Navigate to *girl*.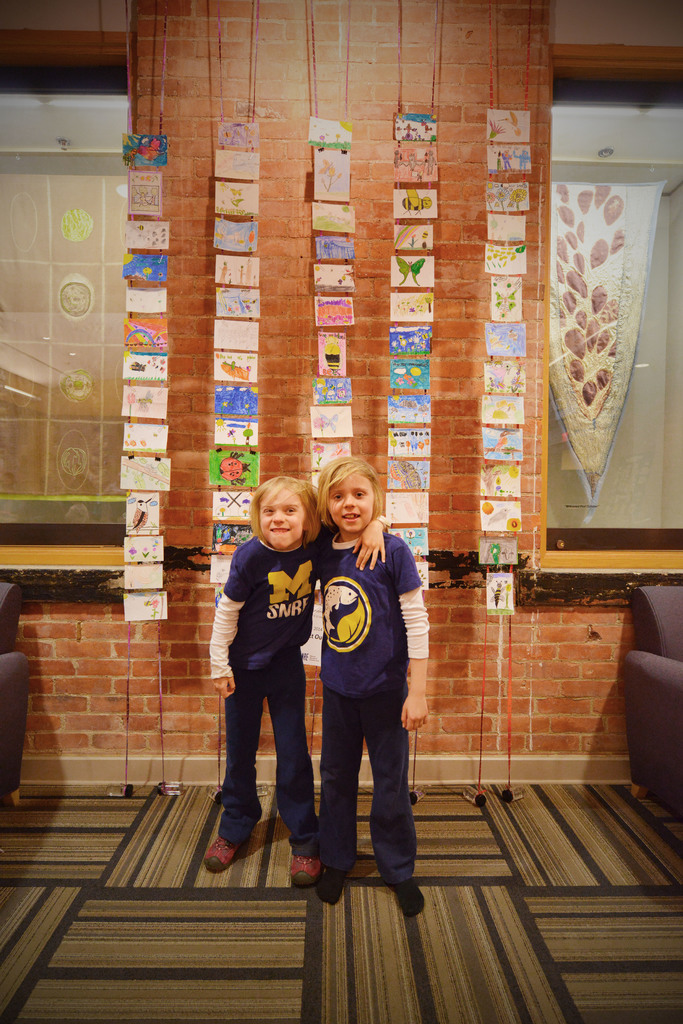
Navigation target: (left=317, top=453, right=426, bottom=920).
